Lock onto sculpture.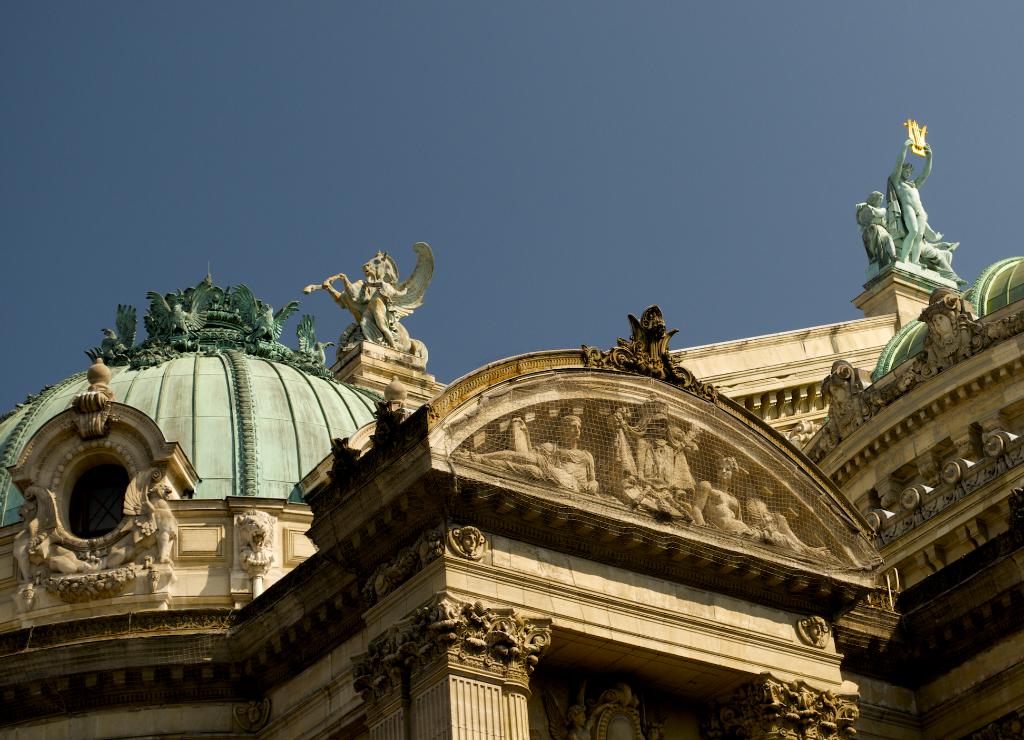
Locked: region(230, 504, 278, 574).
